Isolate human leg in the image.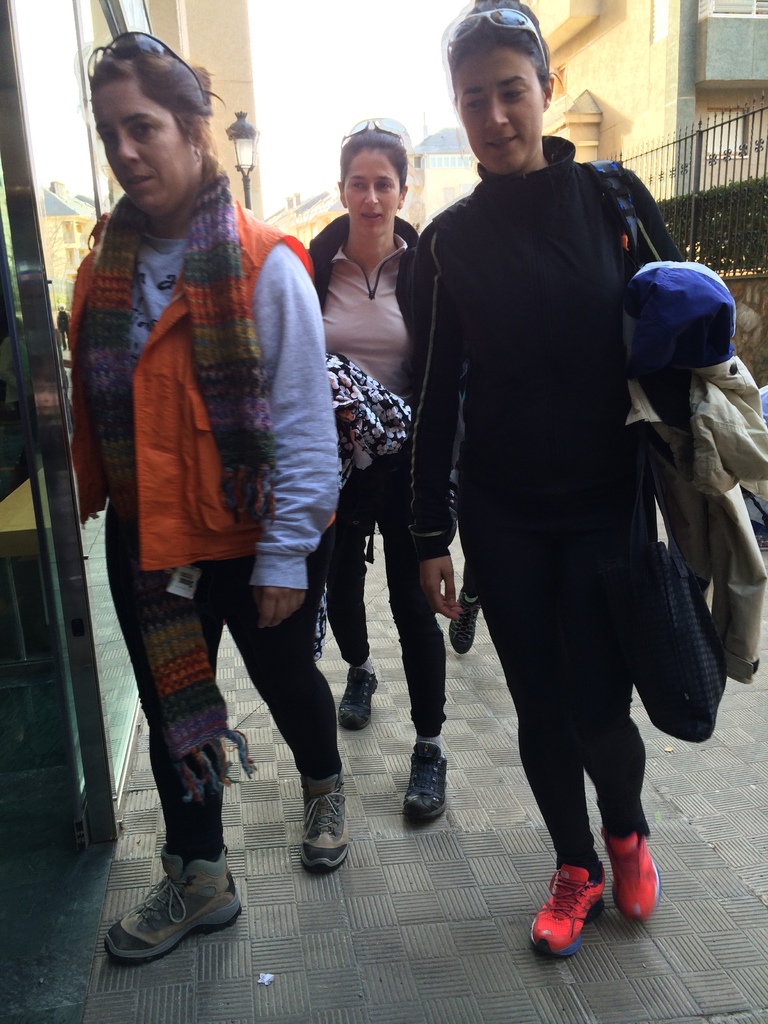
Isolated region: box=[105, 501, 238, 950].
